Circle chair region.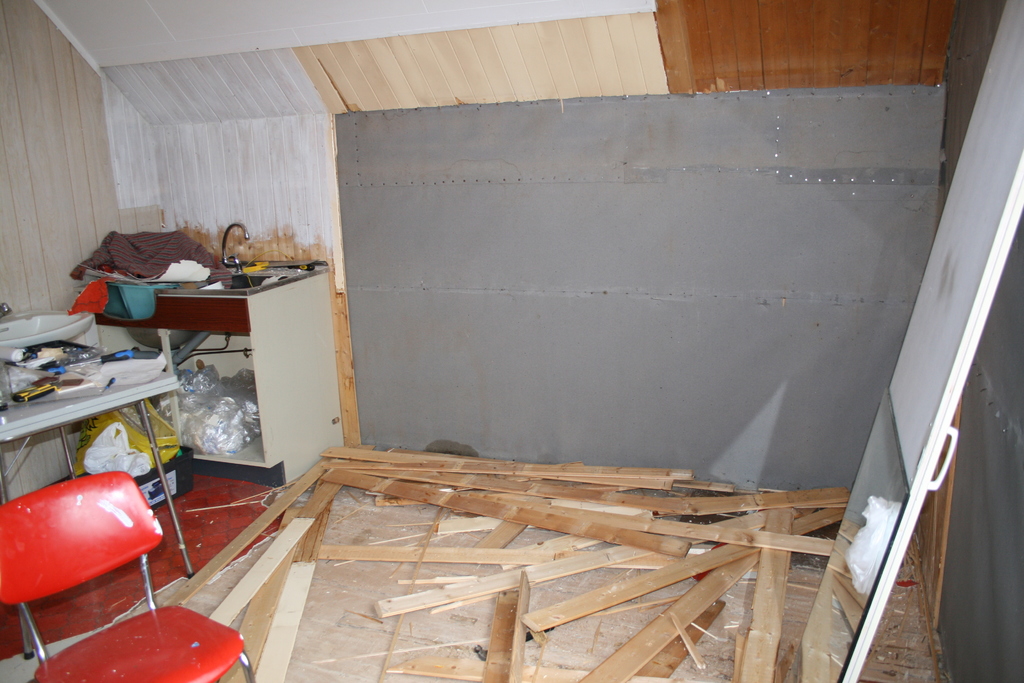
Region: bbox(0, 464, 259, 682).
